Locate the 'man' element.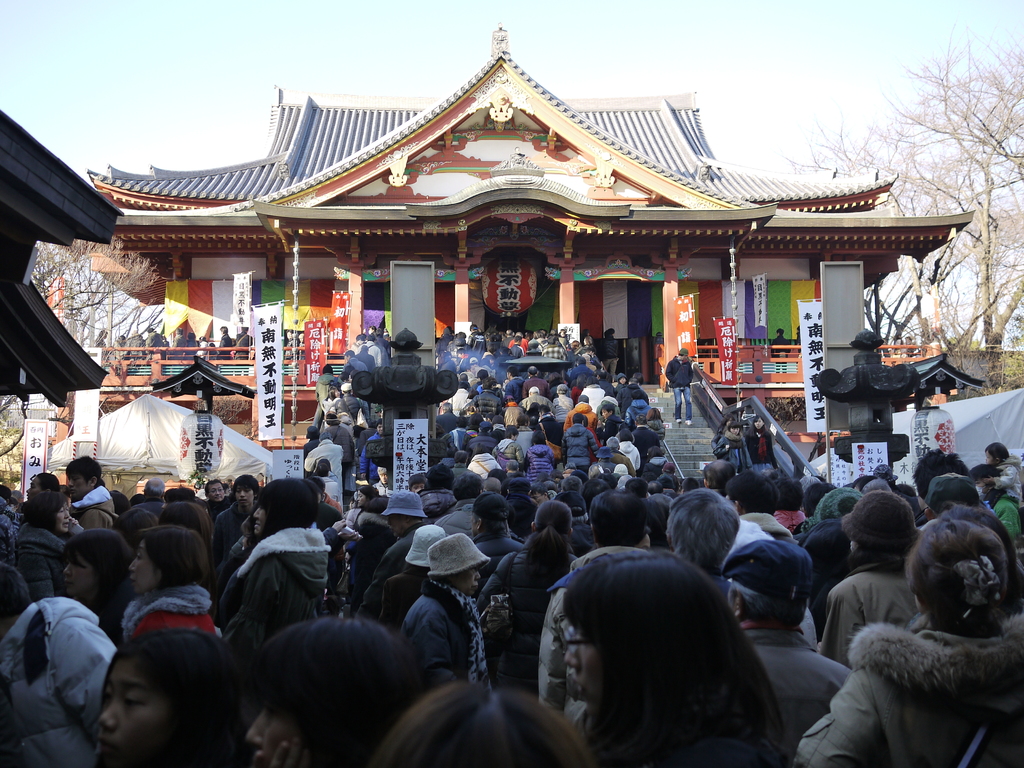
Element bbox: region(358, 419, 383, 484).
